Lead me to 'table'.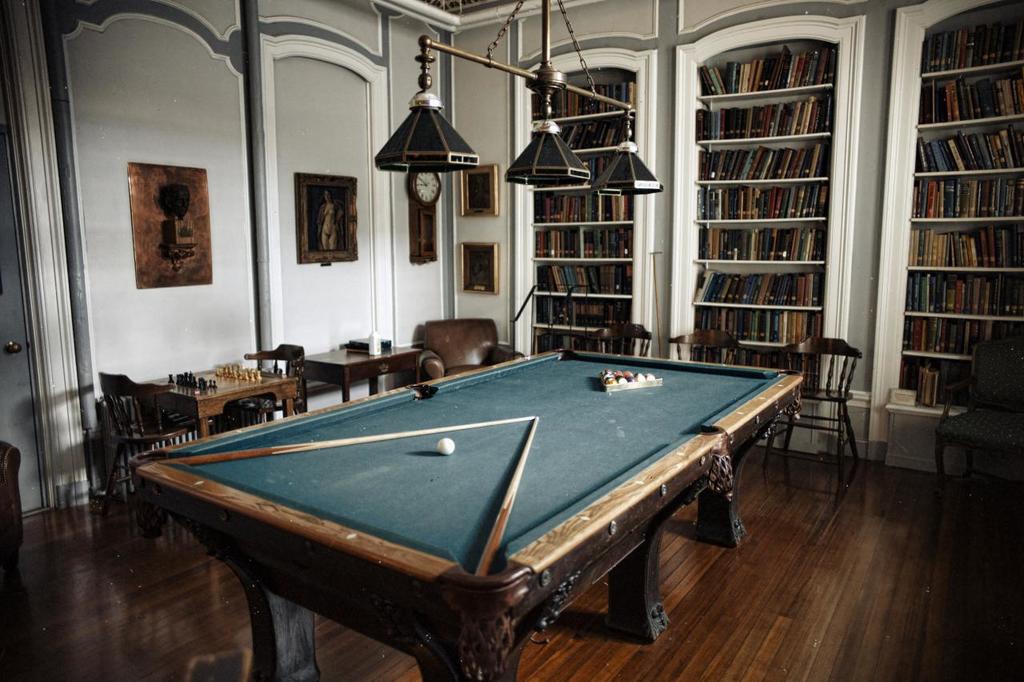
Lead to crop(302, 349, 422, 402).
